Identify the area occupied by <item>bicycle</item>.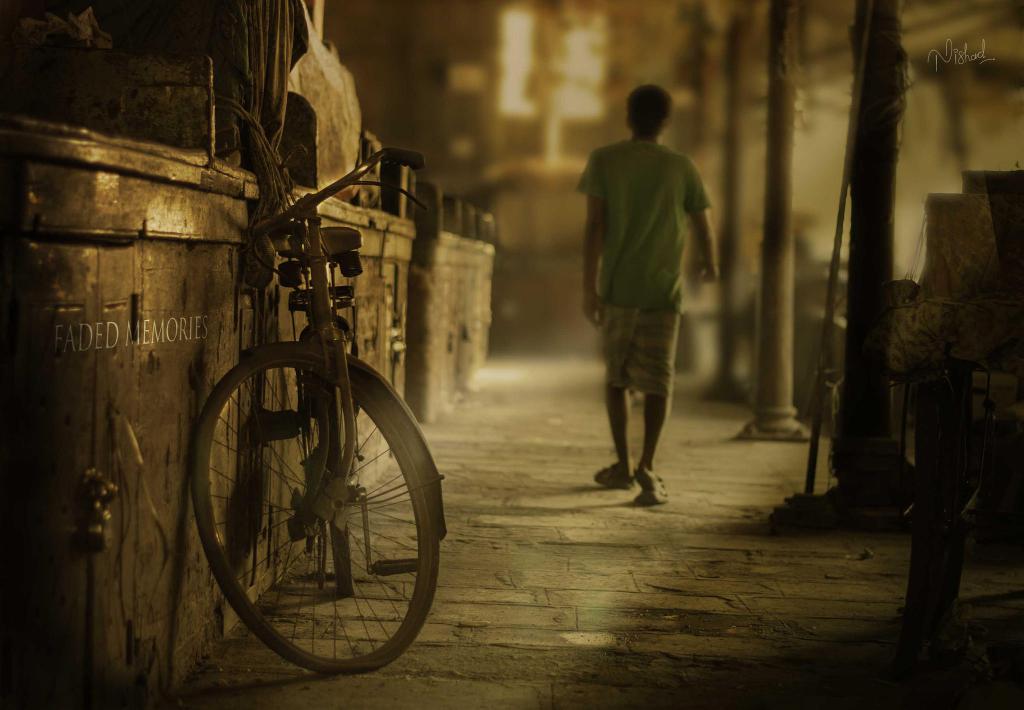
Area: <region>170, 101, 450, 709</region>.
